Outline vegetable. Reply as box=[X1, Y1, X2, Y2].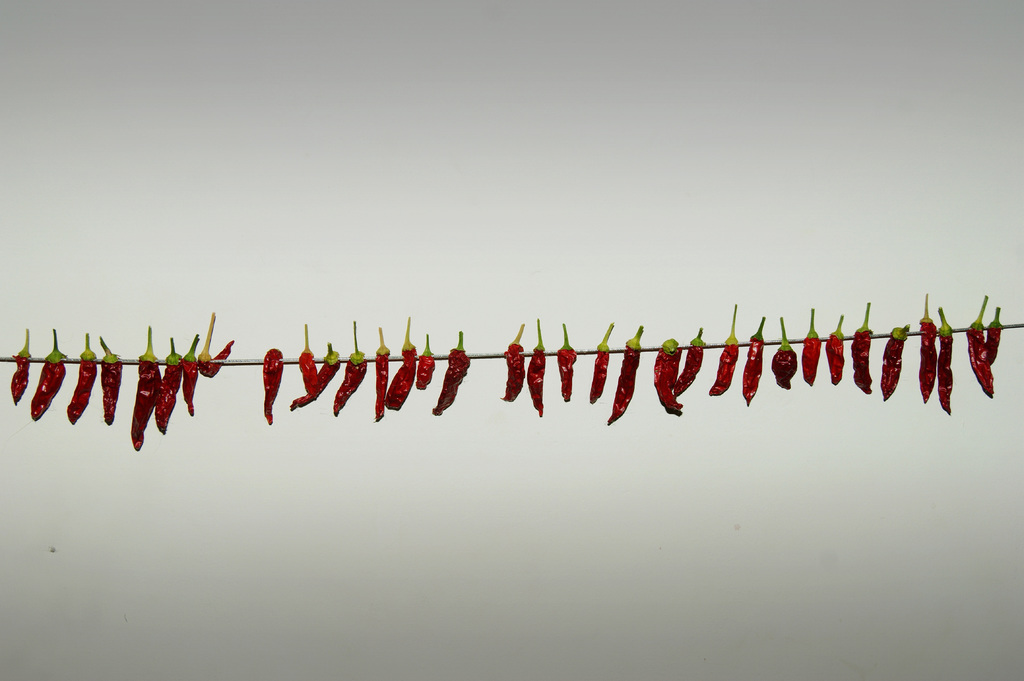
box=[261, 348, 285, 423].
